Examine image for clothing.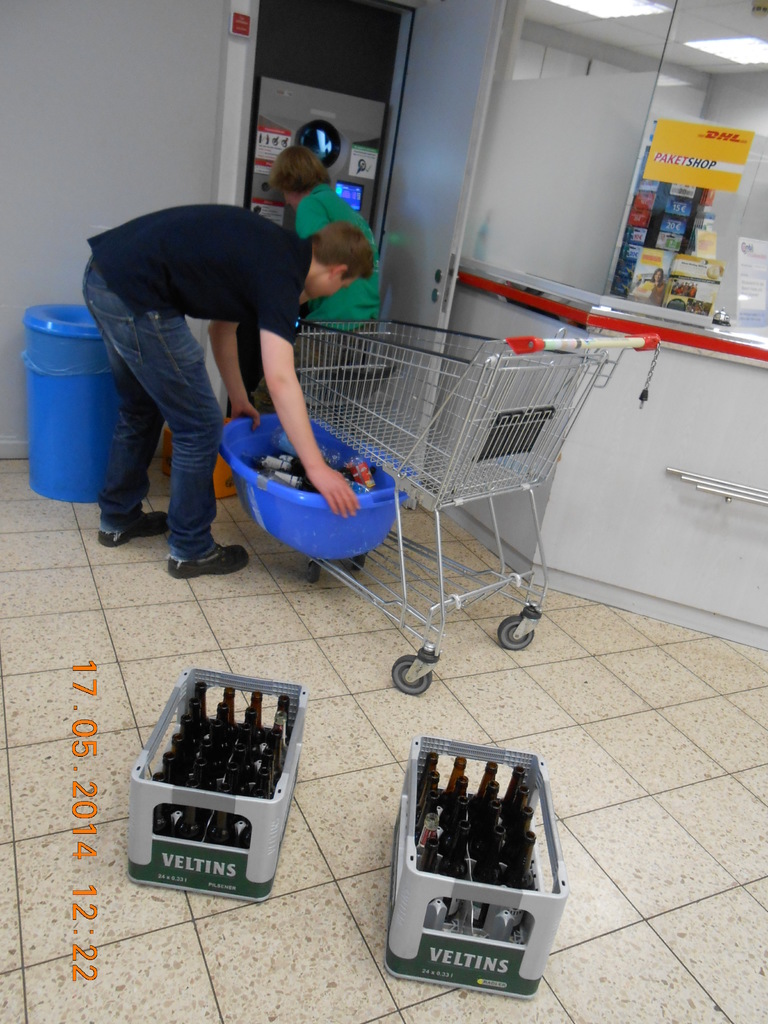
Examination result: 238 182 383 387.
